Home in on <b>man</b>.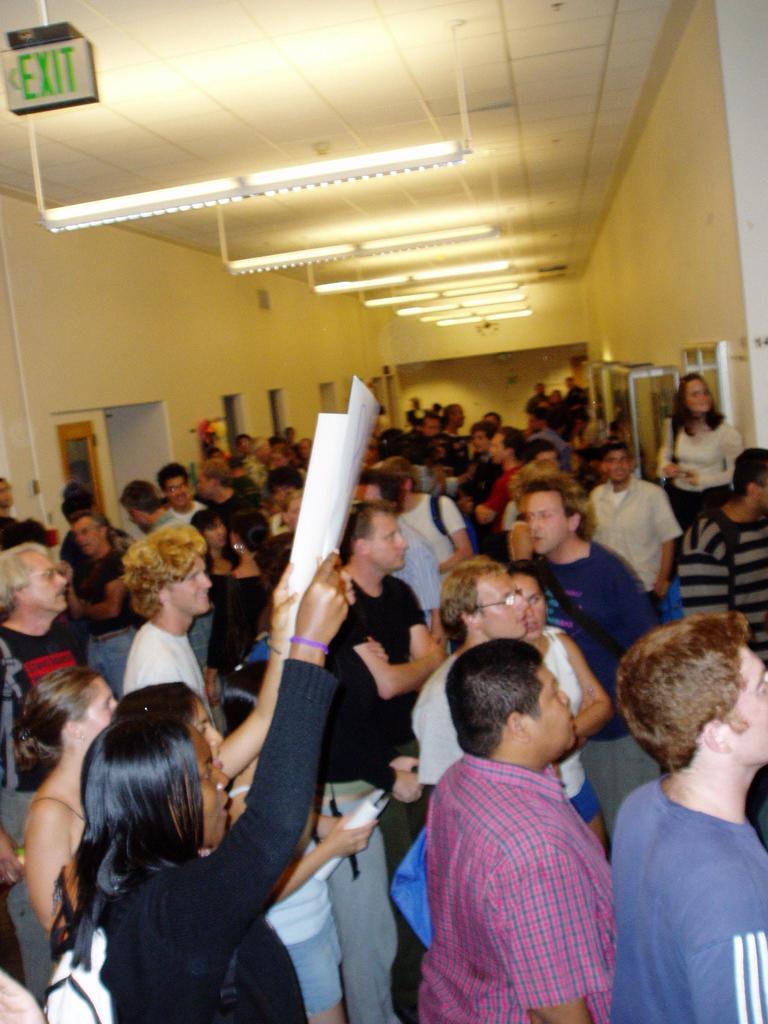
Homed in at region(118, 481, 188, 533).
